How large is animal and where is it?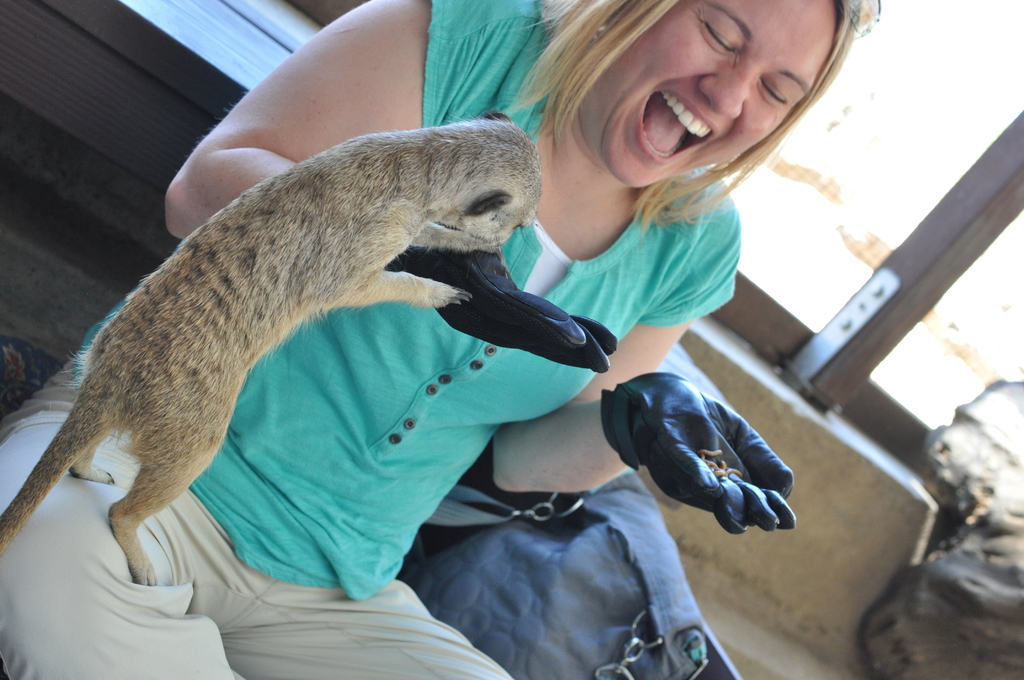
Bounding box: x1=0, y1=110, x2=532, y2=587.
